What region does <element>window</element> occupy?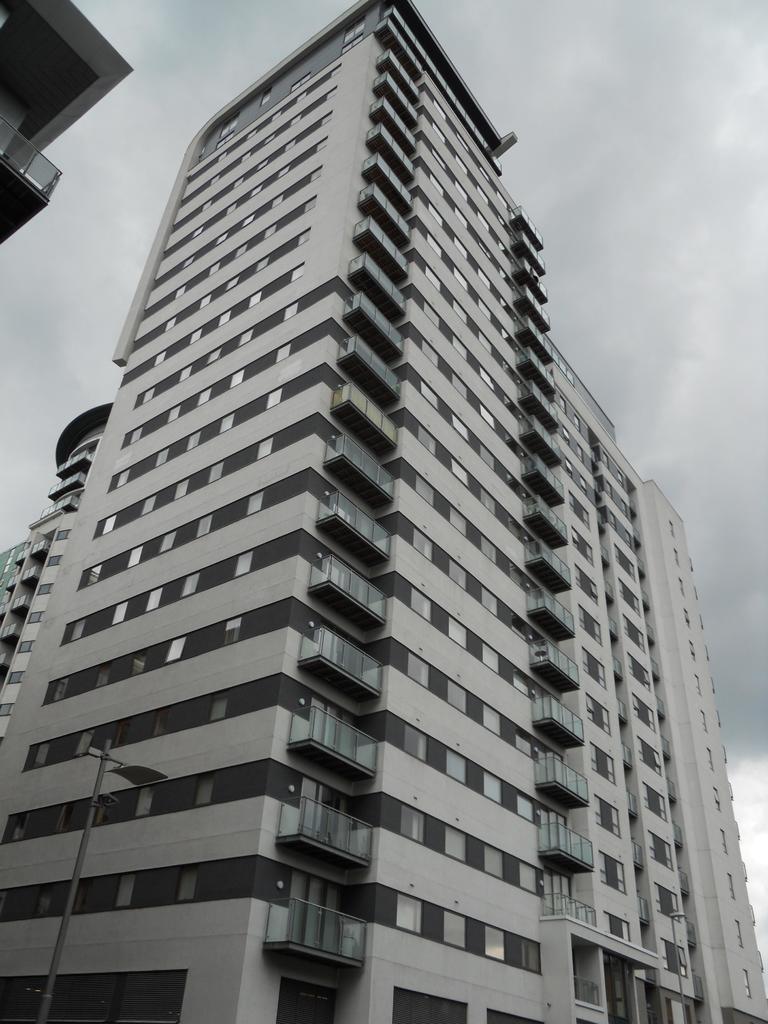
bbox=[393, 892, 420, 937].
